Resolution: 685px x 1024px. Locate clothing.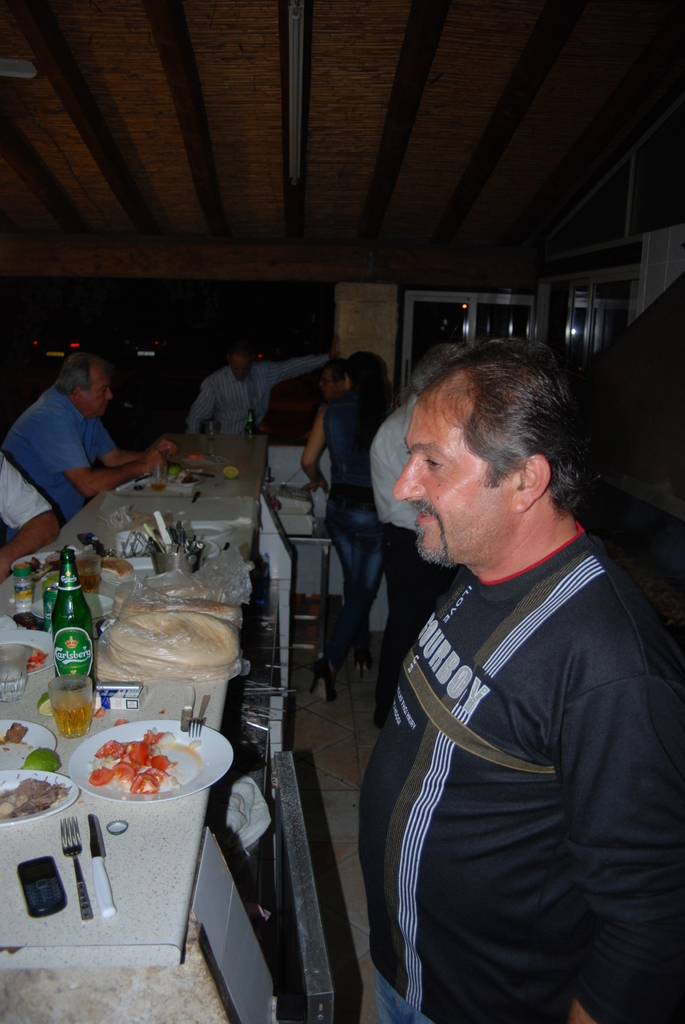
select_region(0, 452, 49, 532).
